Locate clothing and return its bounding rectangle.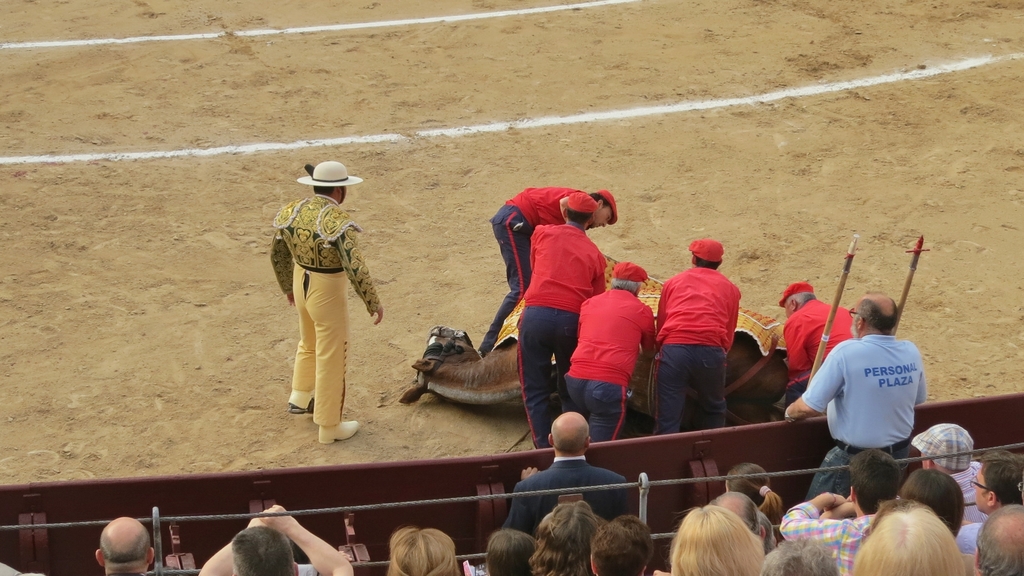
x1=648, y1=339, x2=728, y2=435.
